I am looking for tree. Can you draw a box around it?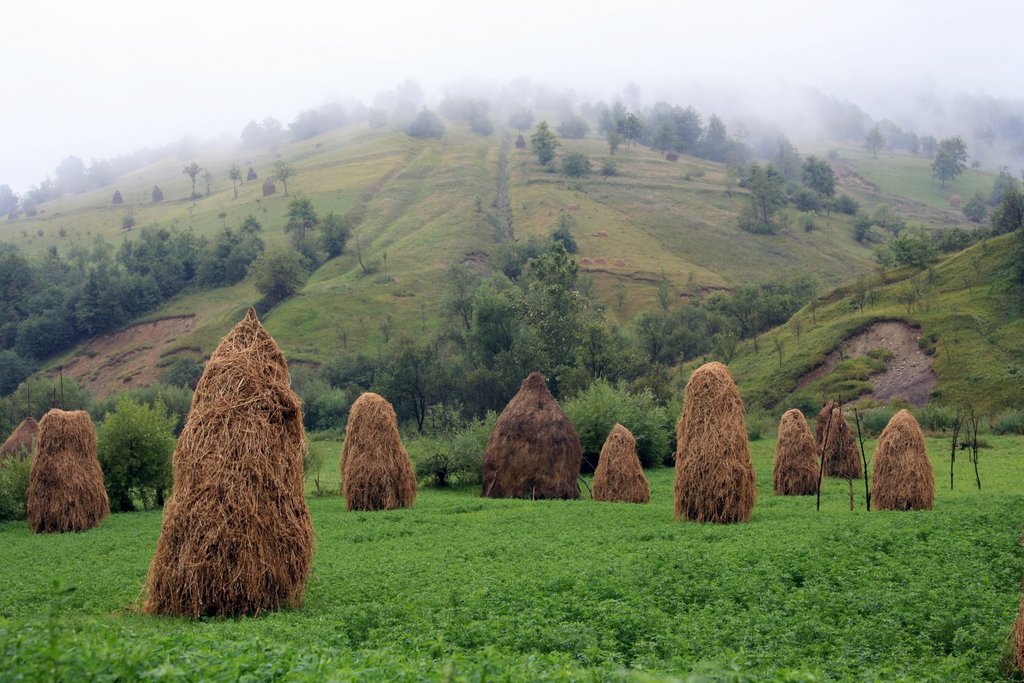
Sure, the bounding box is x1=318 y1=207 x2=352 y2=257.
